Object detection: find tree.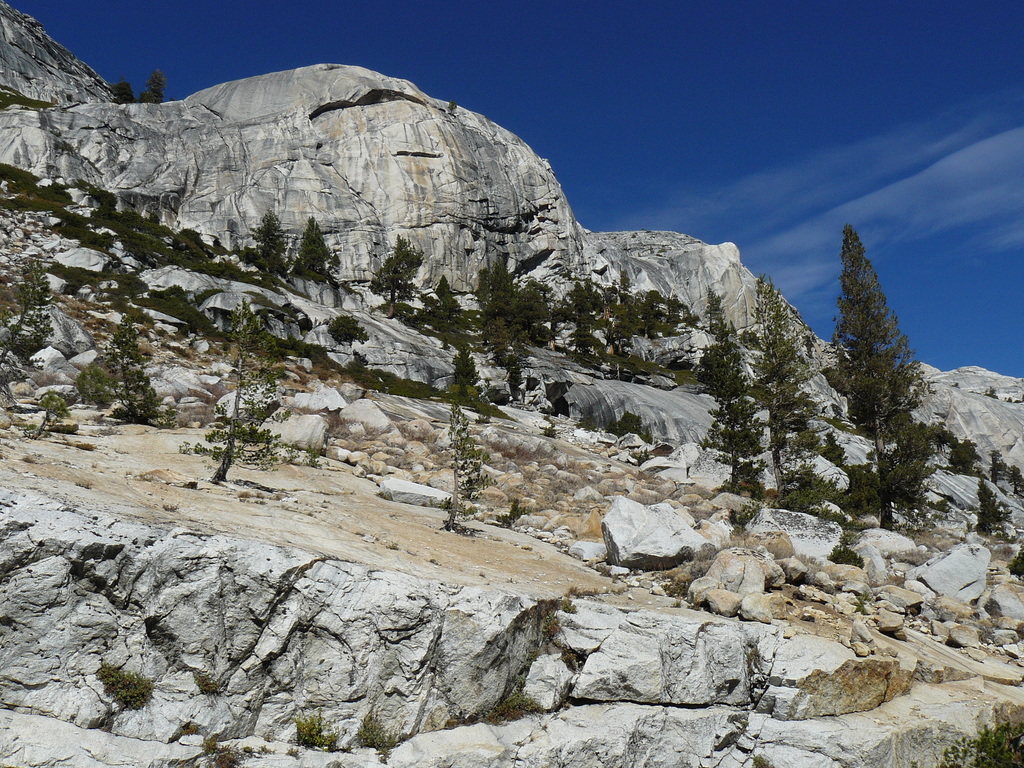
<bbox>439, 401, 497, 534</bbox>.
